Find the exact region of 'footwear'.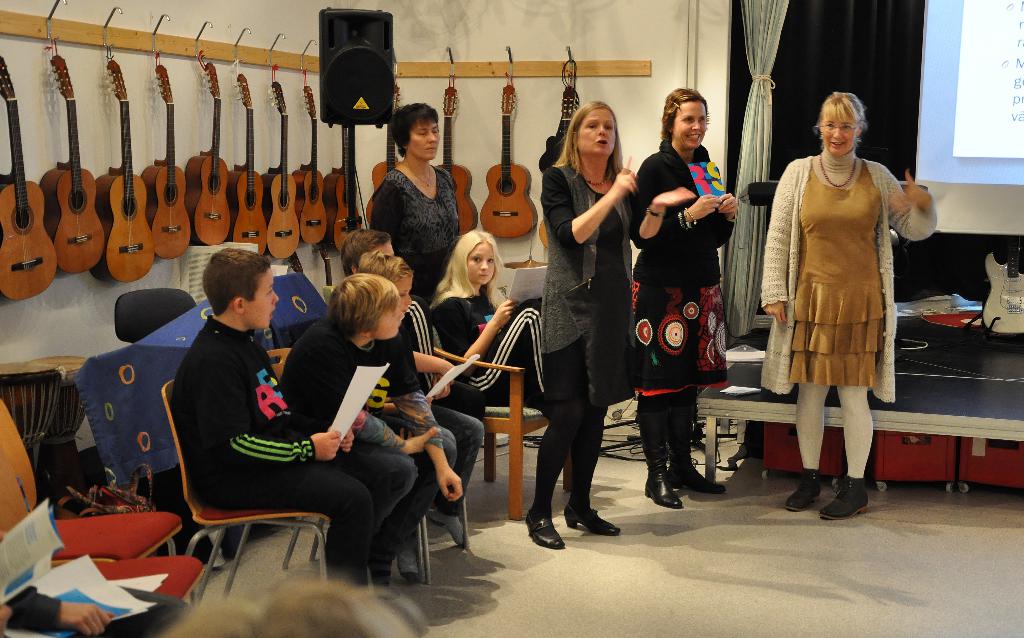
Exact region: (563,505,620,539).
